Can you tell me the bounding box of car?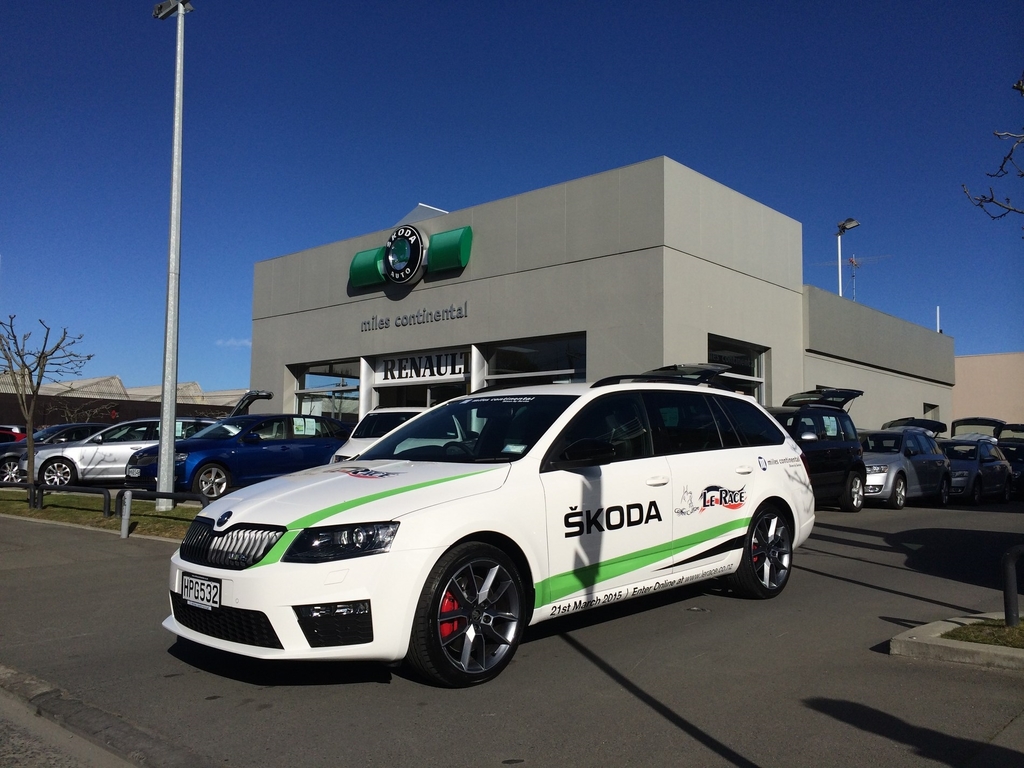
pyautogui.locateOnScreen(857, 417, 948, 511).
